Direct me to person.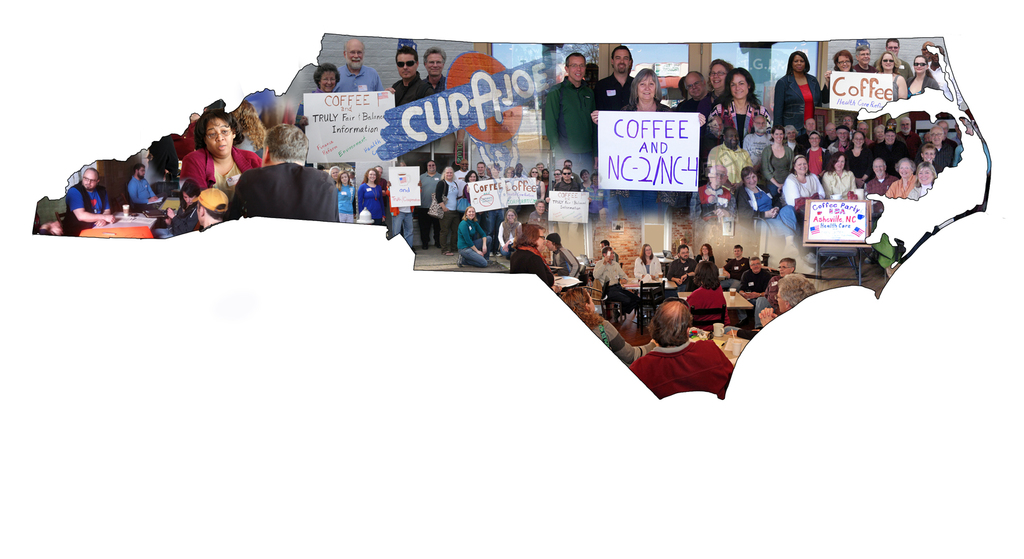
Direction: [877, 129, 908, 158].
